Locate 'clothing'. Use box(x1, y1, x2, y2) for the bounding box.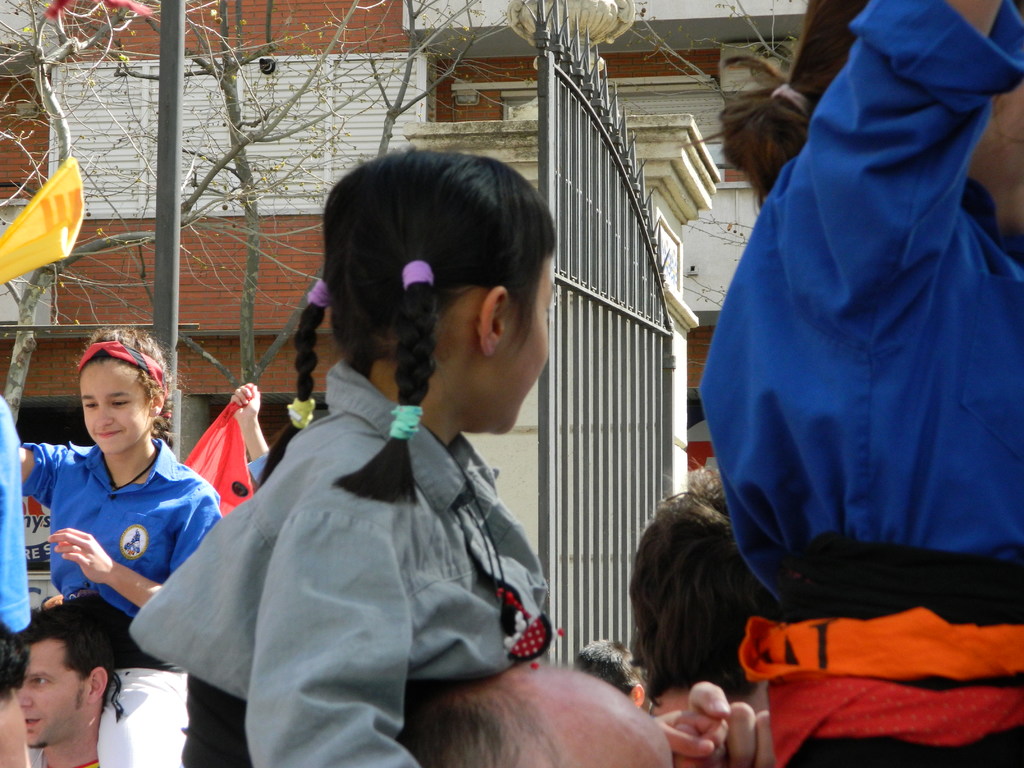
box(131, 358, 545, 767).
